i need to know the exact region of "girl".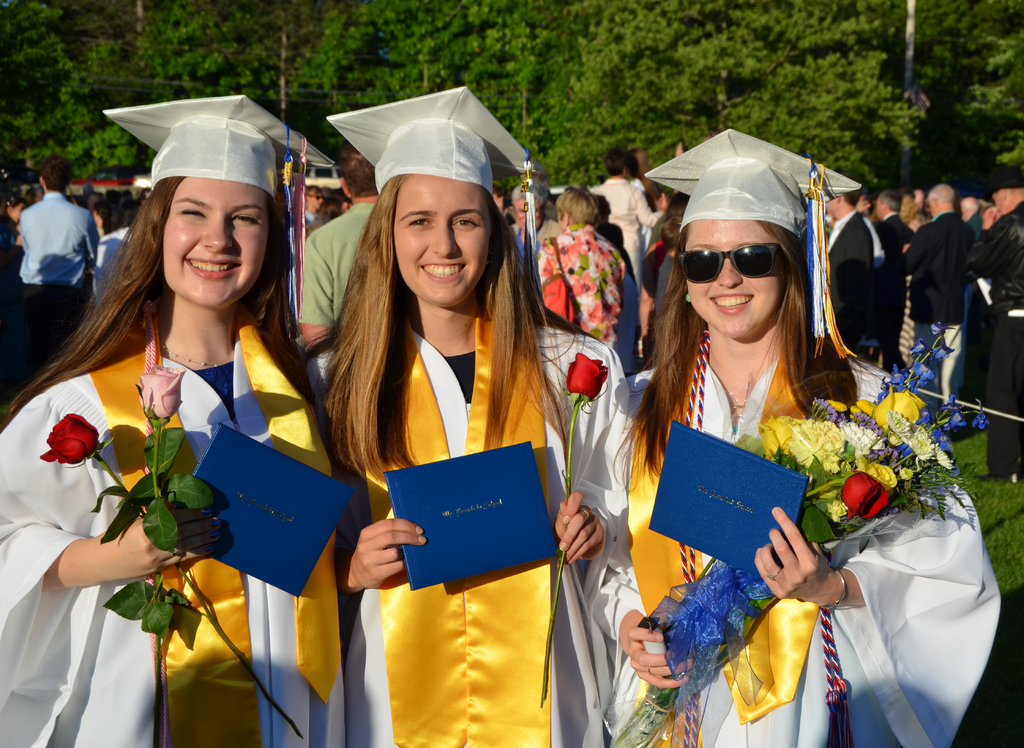
Region: 575,129,1003,747.
